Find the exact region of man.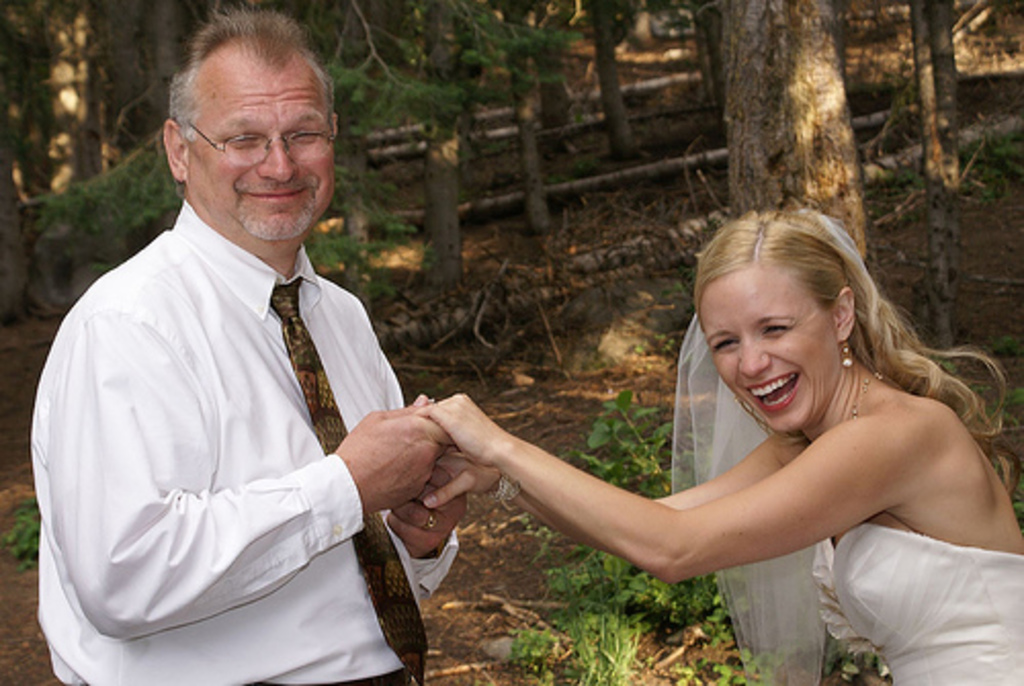
Exact region: x1=29 y1=18 x2=504 y2=666.
